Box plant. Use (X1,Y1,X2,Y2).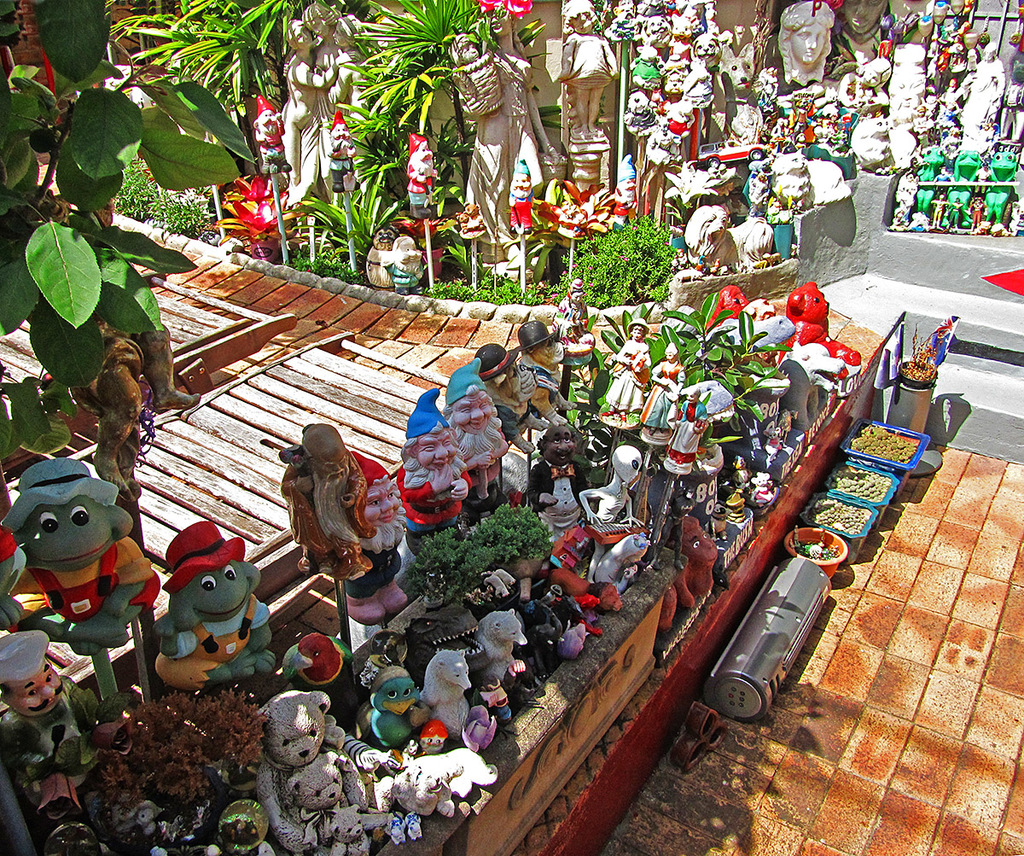
(107,0,317,119).
